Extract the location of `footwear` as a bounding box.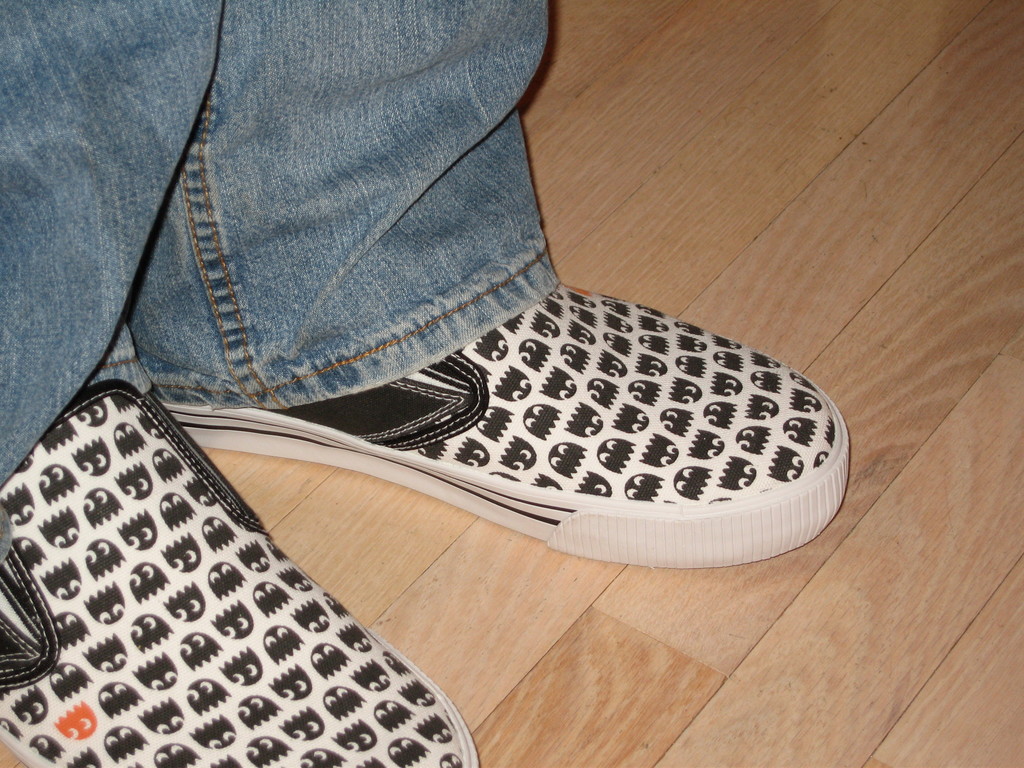
(159,279,851,569).
